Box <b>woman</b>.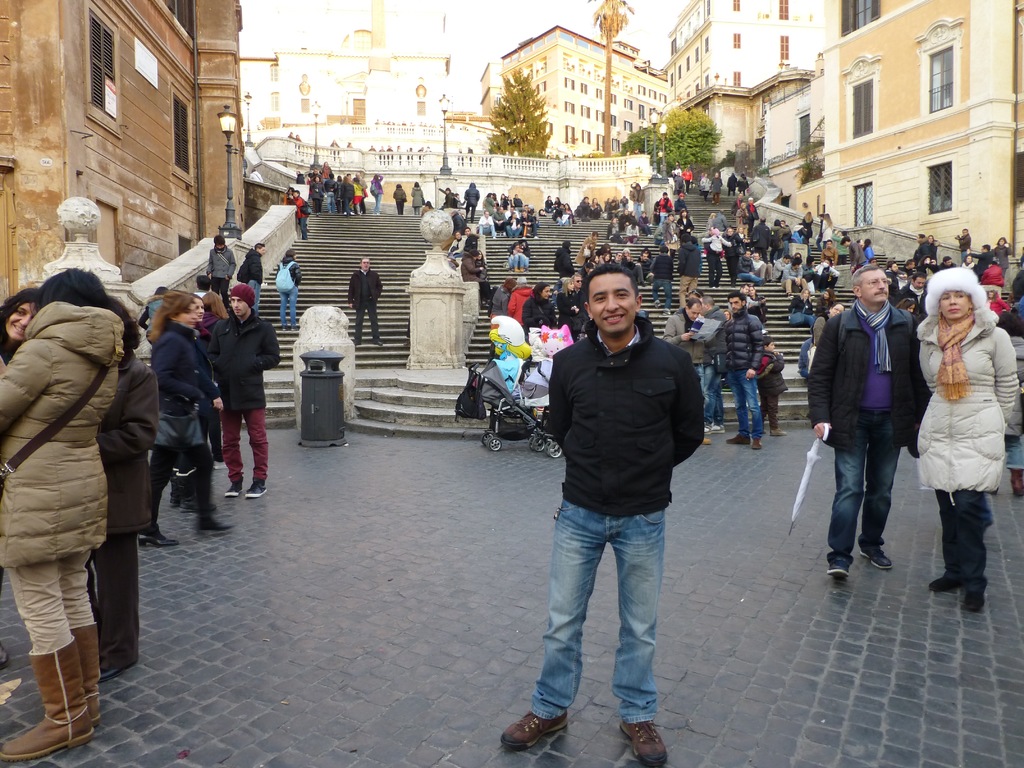
detection(921, 234, 1016, 605).
